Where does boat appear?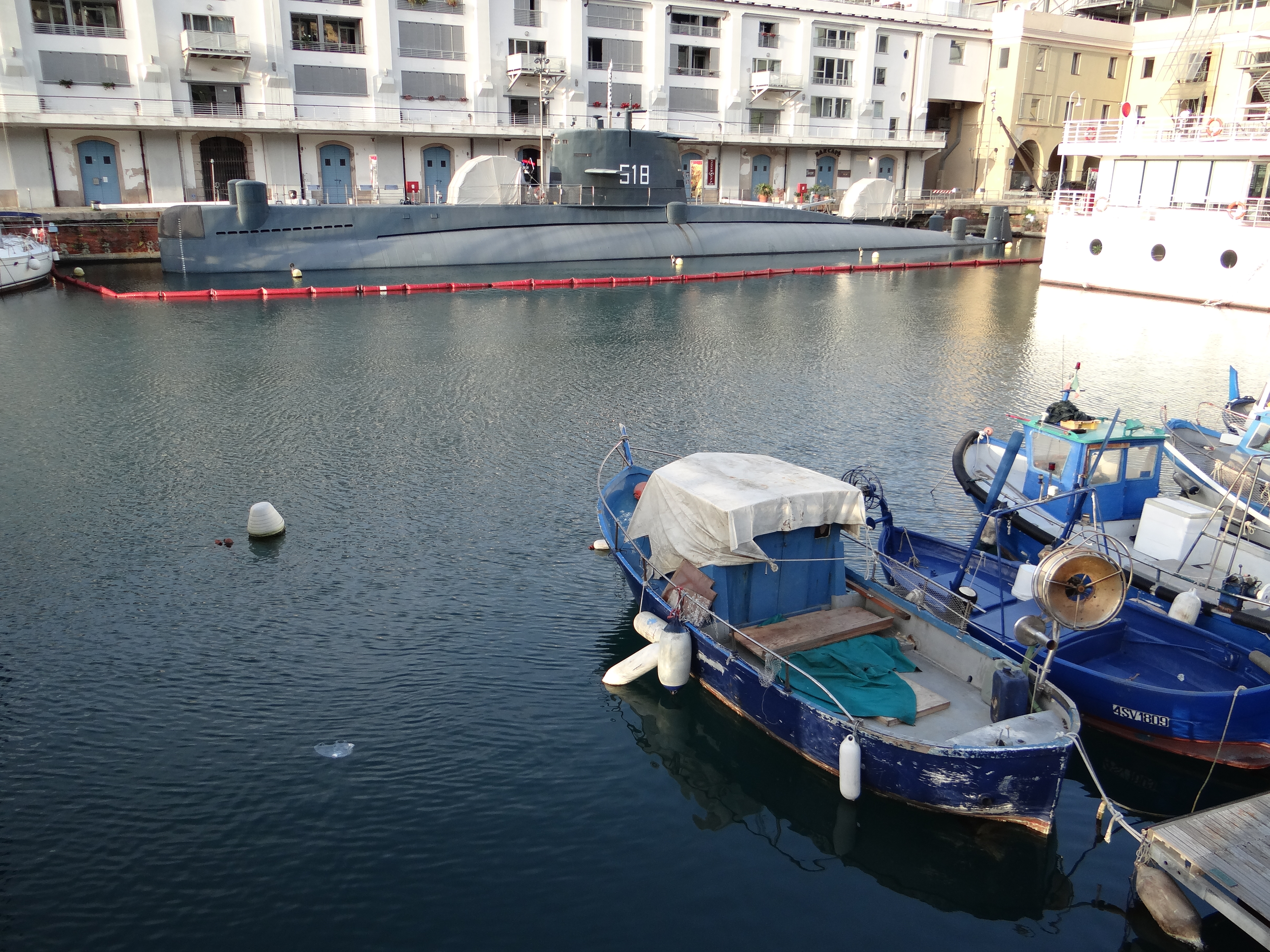
Appears at pyautogui.locateOnScreen(246, 94, 329, 174).
